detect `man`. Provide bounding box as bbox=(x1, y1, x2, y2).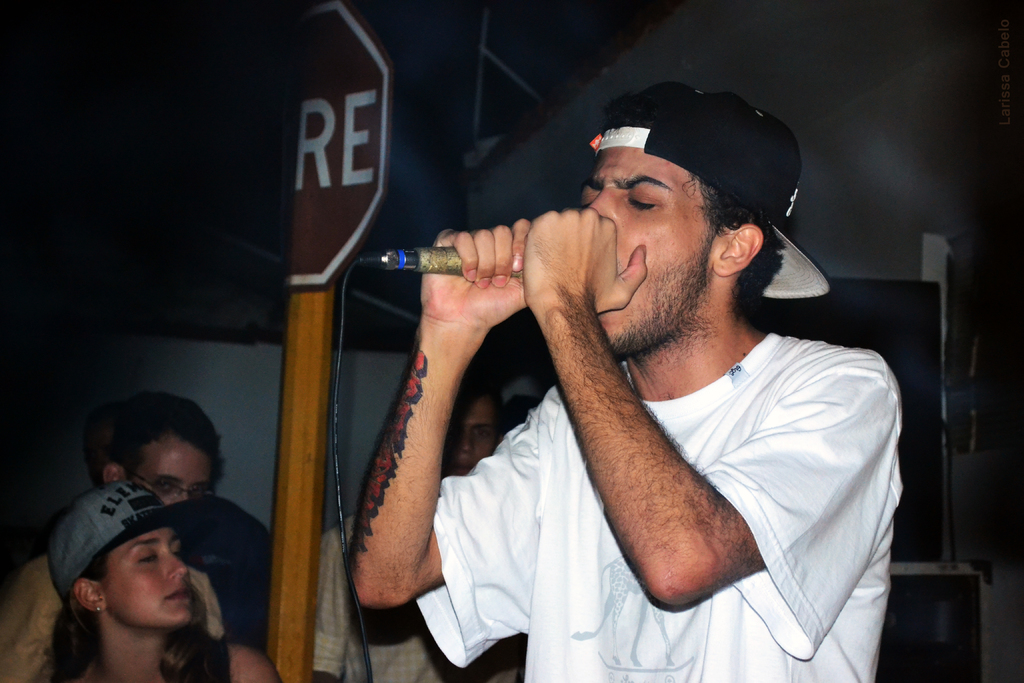
bbox=(0, 391, 224, 682).
